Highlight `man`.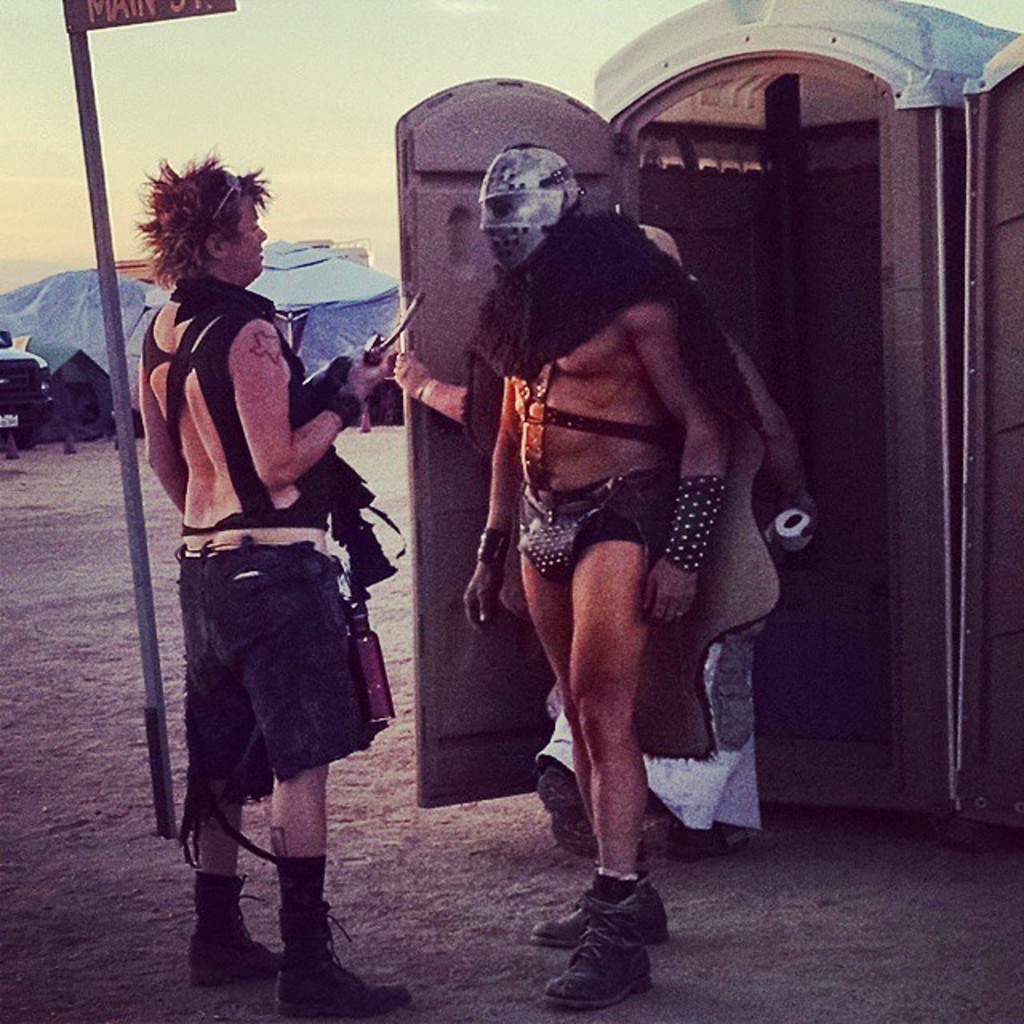
Highlighted region: [left=462, top=142, right=738, bottom=1011].
